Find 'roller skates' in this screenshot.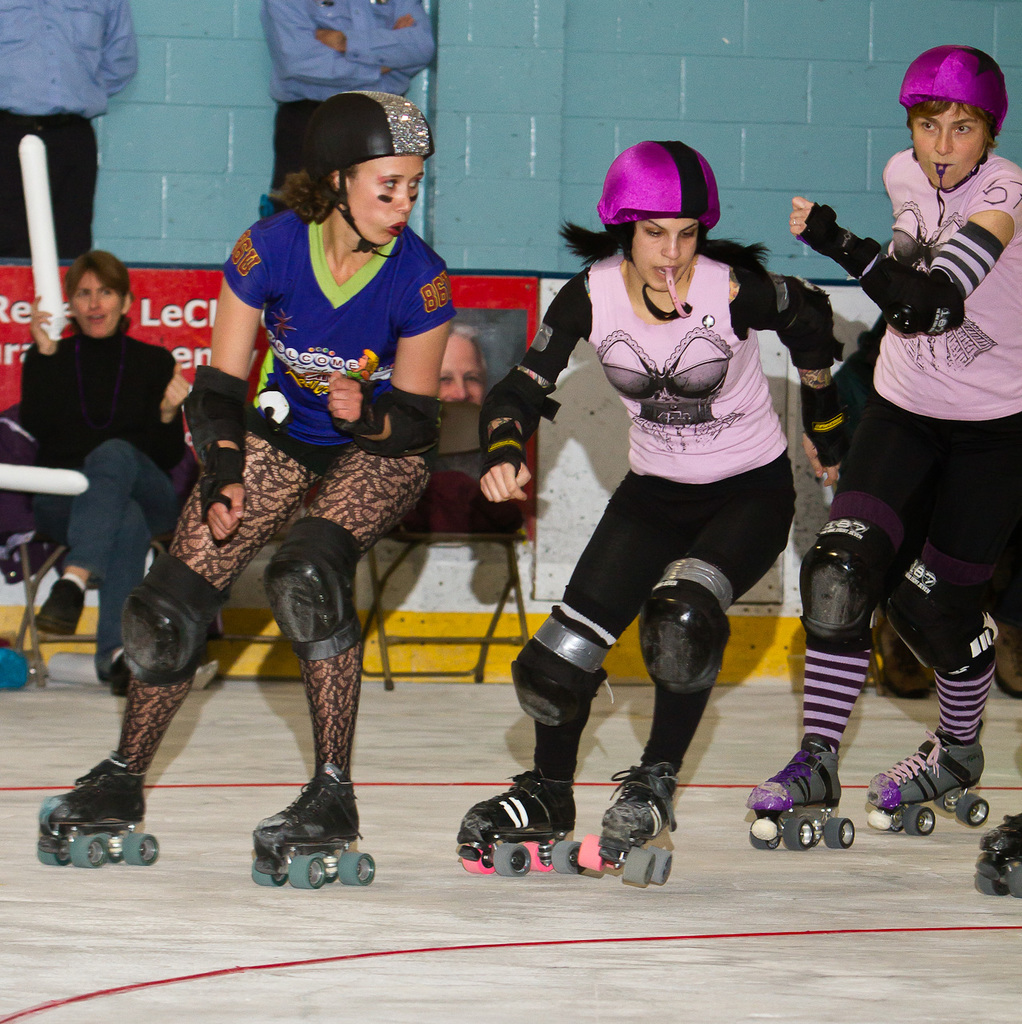
The bounding box for 'roller skates' is [36,753,164,869].
